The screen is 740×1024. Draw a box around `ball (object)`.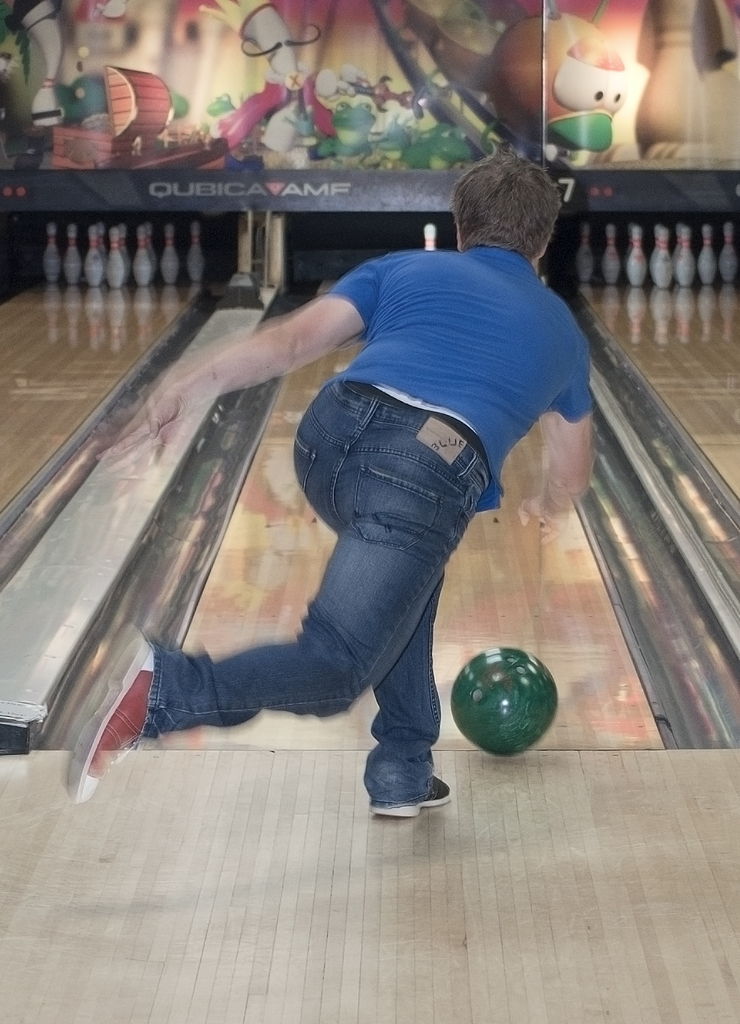
<box>447,648,555,762</box>.
